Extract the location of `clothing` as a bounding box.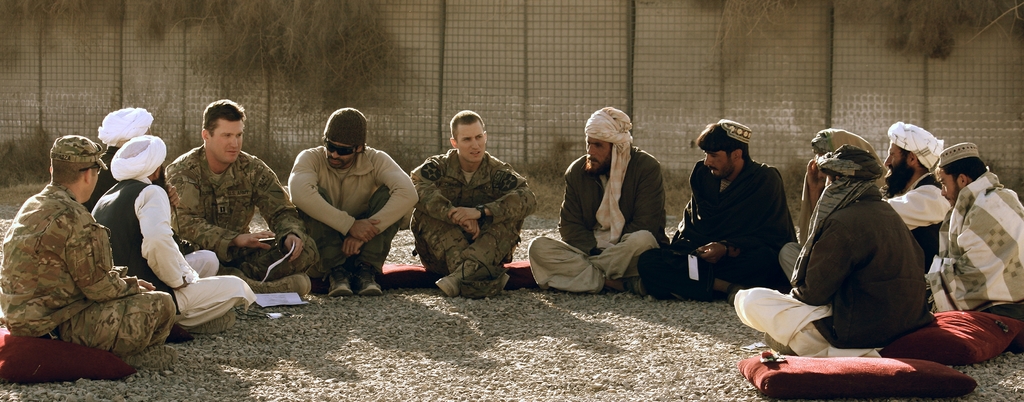
<region>159, 148, 329, 289</region>.
